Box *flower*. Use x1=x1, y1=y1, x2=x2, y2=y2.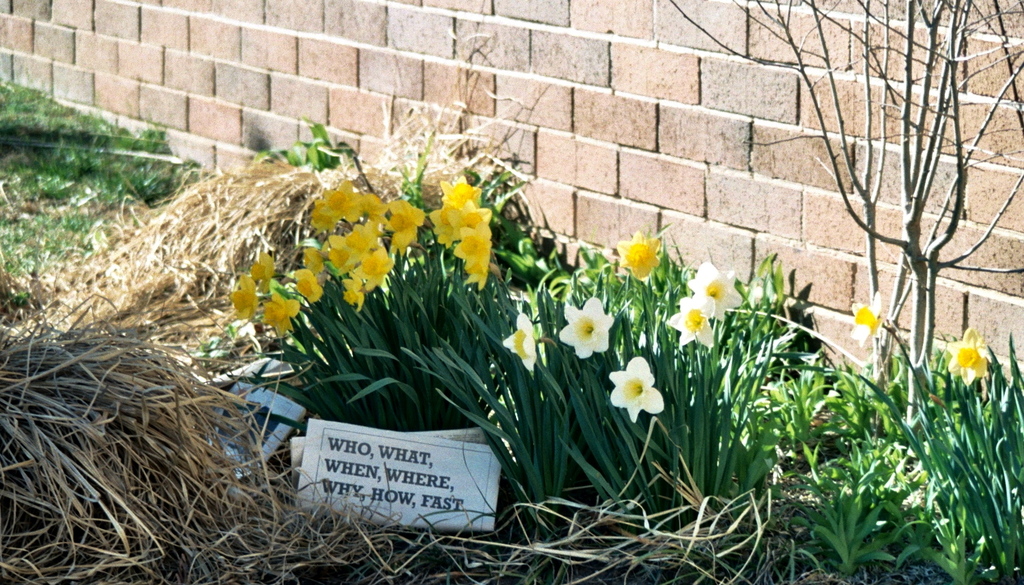
x1=950, y1=332, x2=997, y2=390.
